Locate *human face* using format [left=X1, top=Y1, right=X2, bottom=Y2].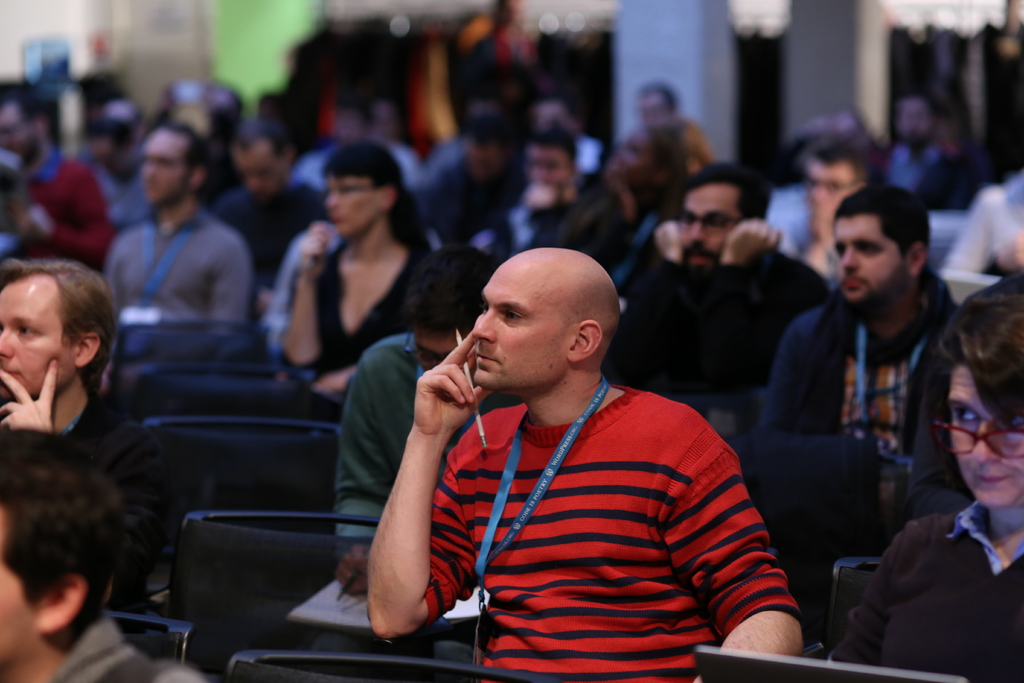
[left=141, top=128, right=189, bottom=204].
